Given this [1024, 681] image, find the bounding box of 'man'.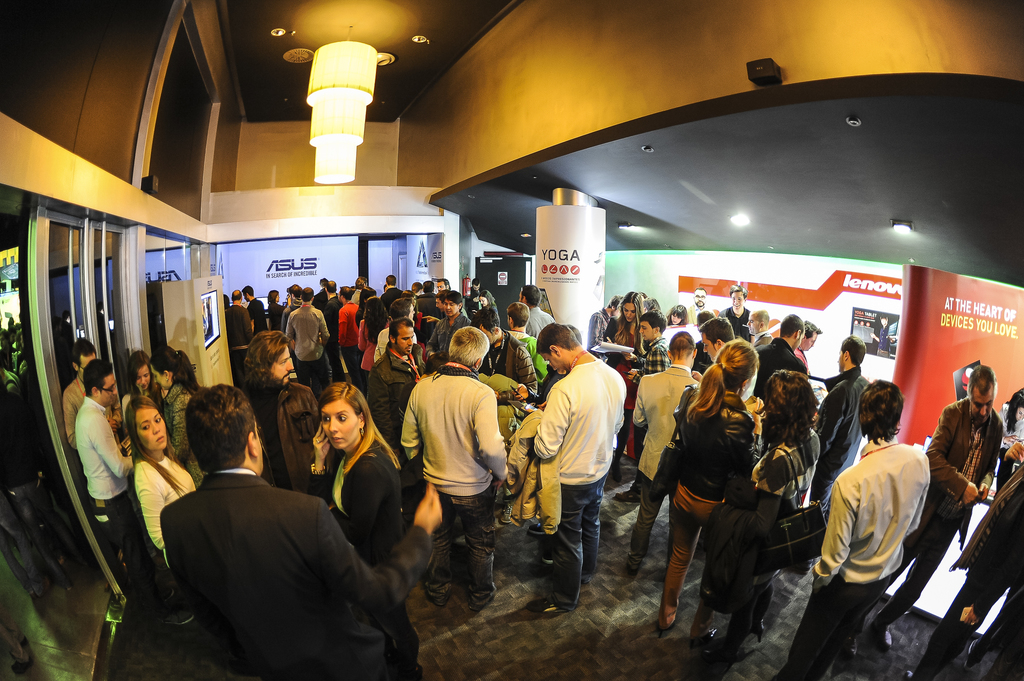
bbox(849, 373, 1000, 646).
